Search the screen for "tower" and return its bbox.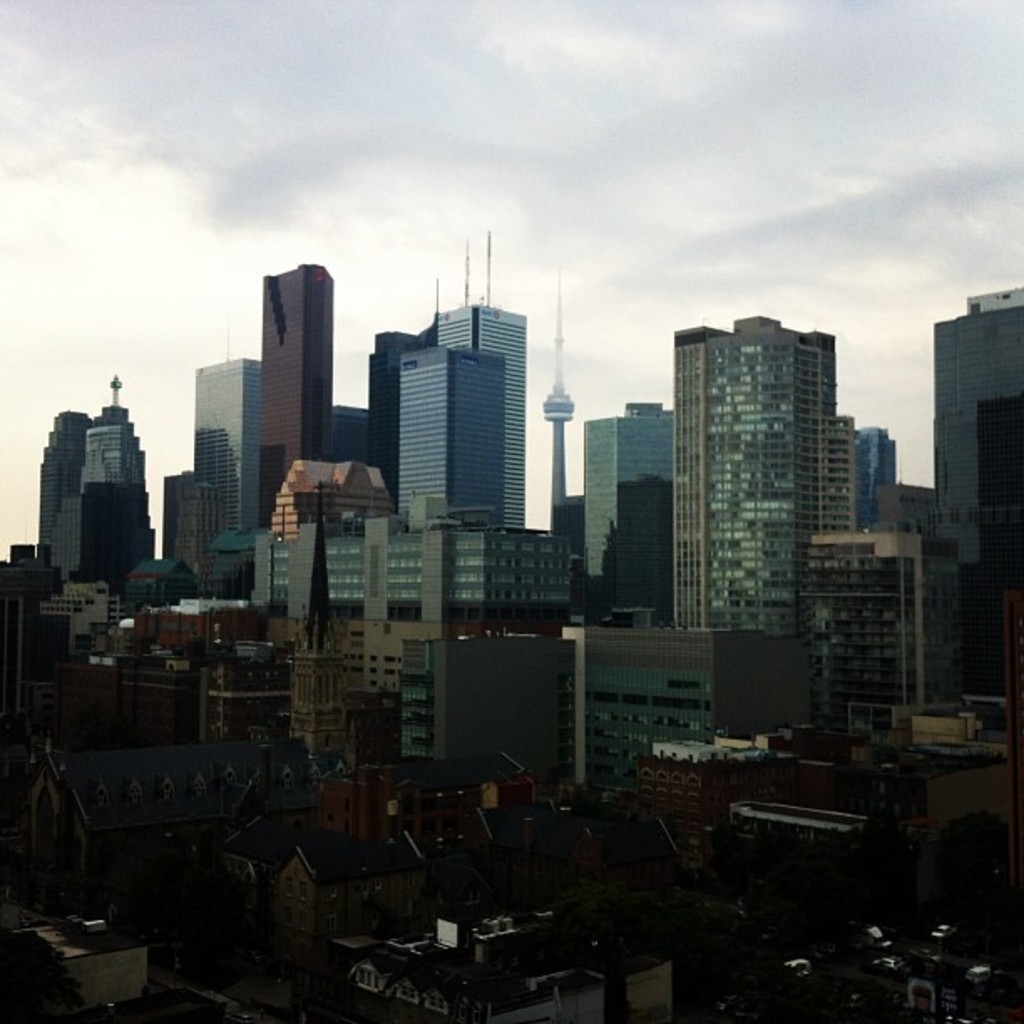
Found: Rect(393, 345, 510, 537).
